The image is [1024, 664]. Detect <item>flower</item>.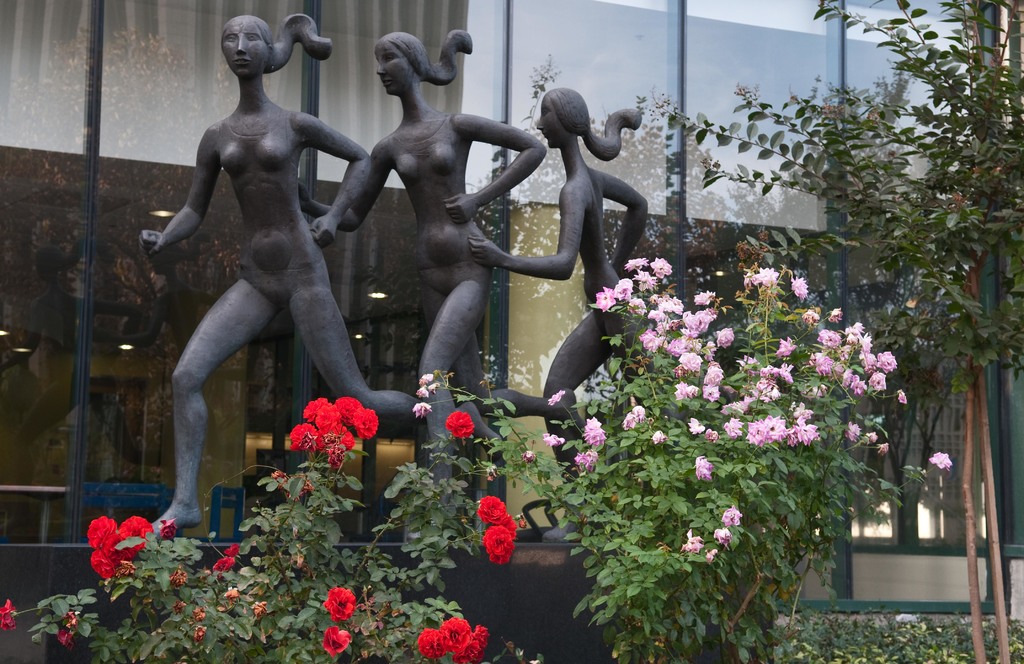
Detection: locate(320, 626, 348, 661).
